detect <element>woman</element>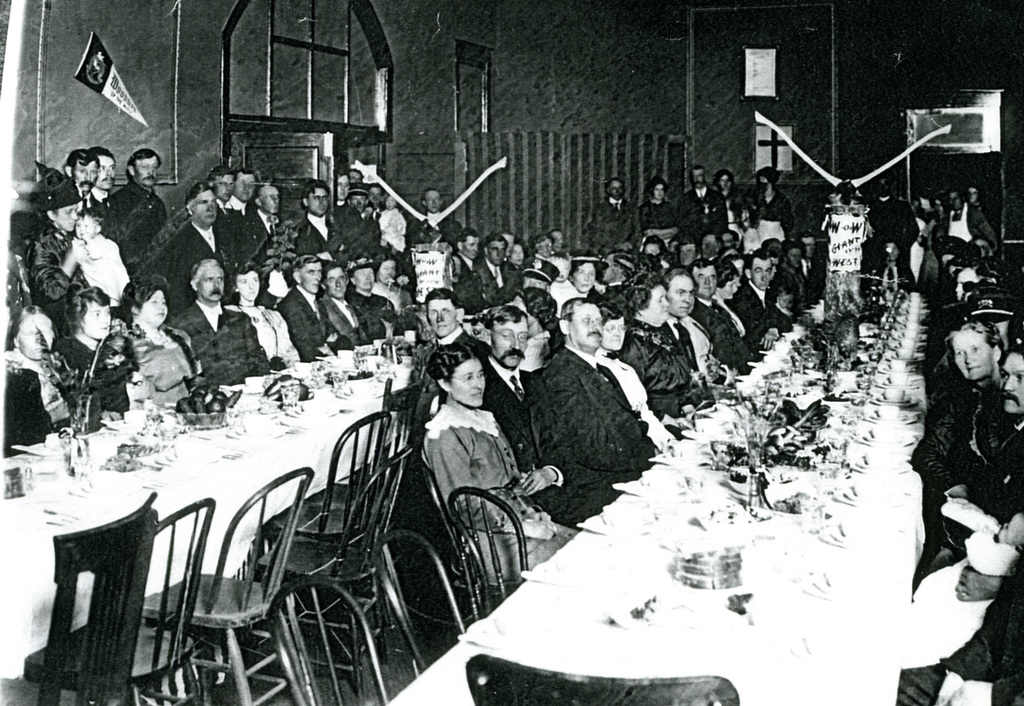
[x1=54, y1=288, x2=141, y2=426]
